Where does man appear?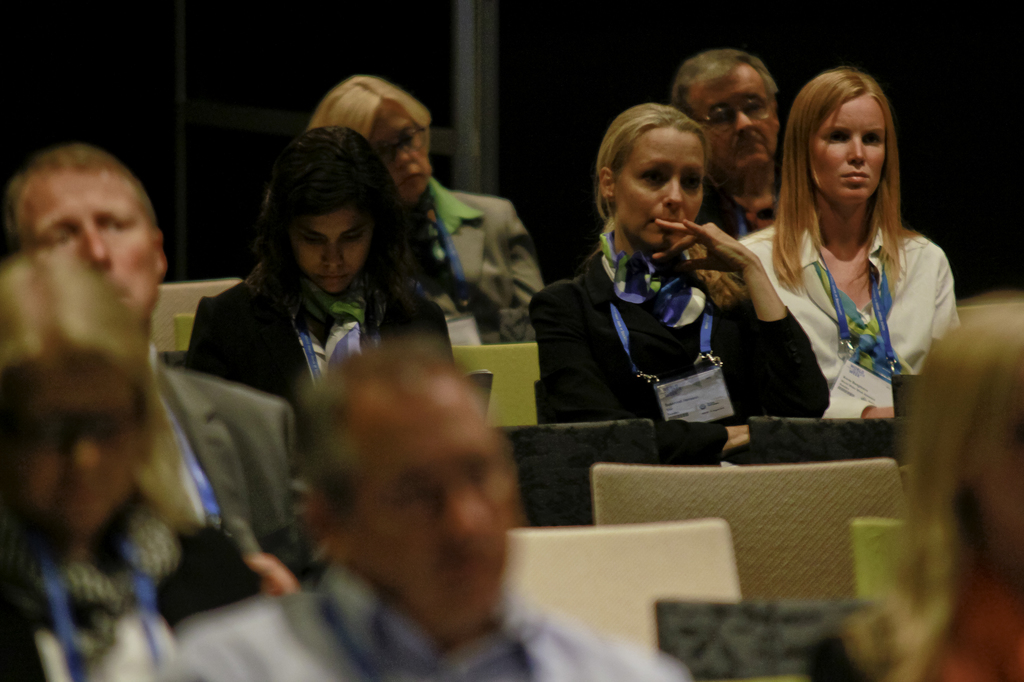
Appears at bbox=(673, 49, 787, 241).
